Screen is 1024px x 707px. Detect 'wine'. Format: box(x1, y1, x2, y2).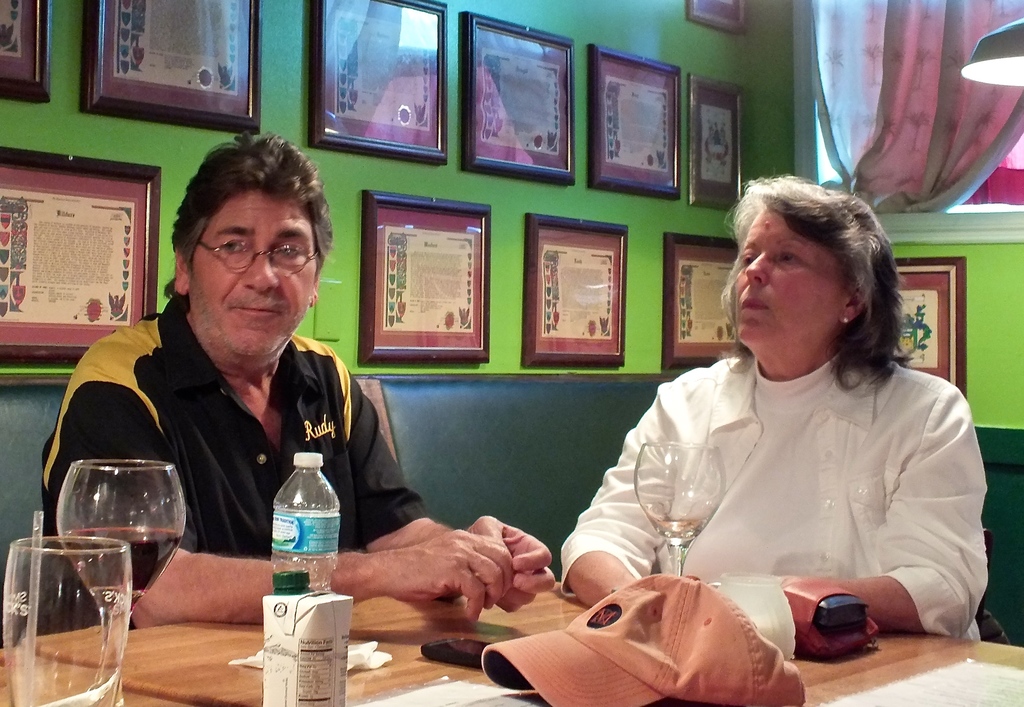
box(60, 531, 185, 598).
